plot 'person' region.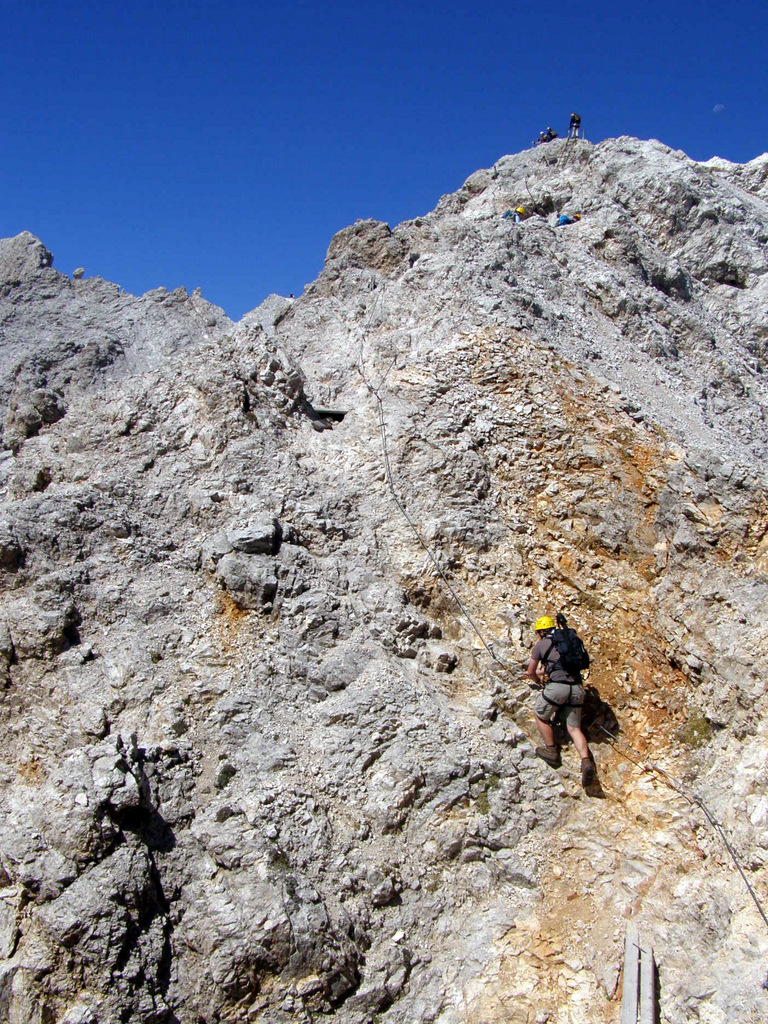
Plotted at locate(568, 111, 581, 138).
